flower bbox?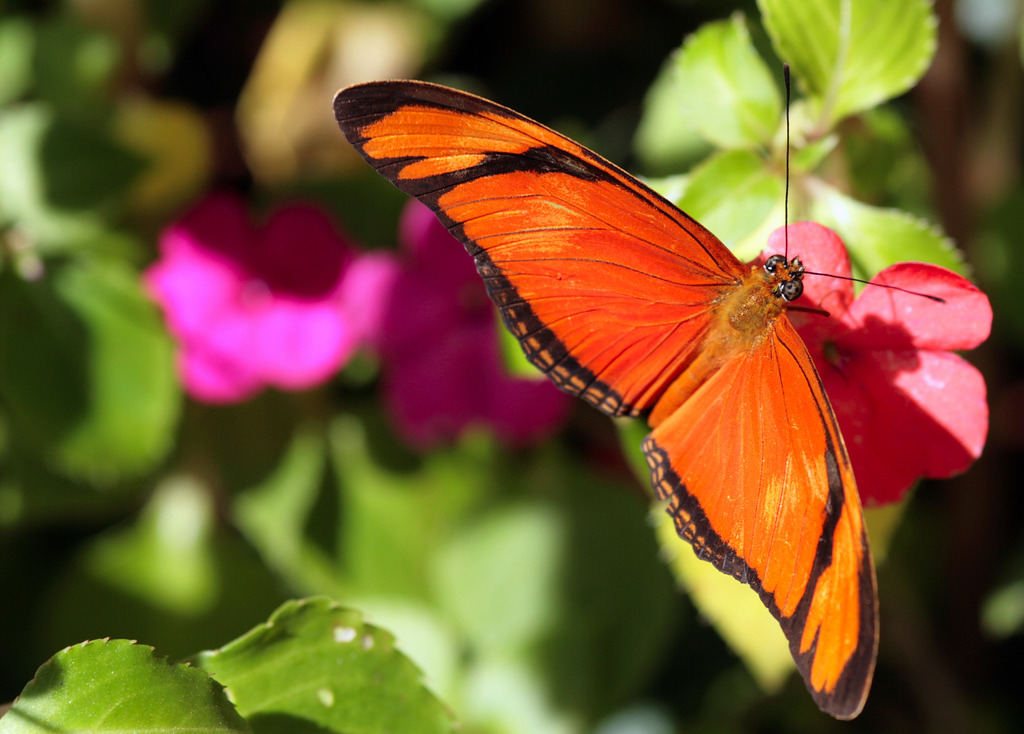
[815,221,996,508]
